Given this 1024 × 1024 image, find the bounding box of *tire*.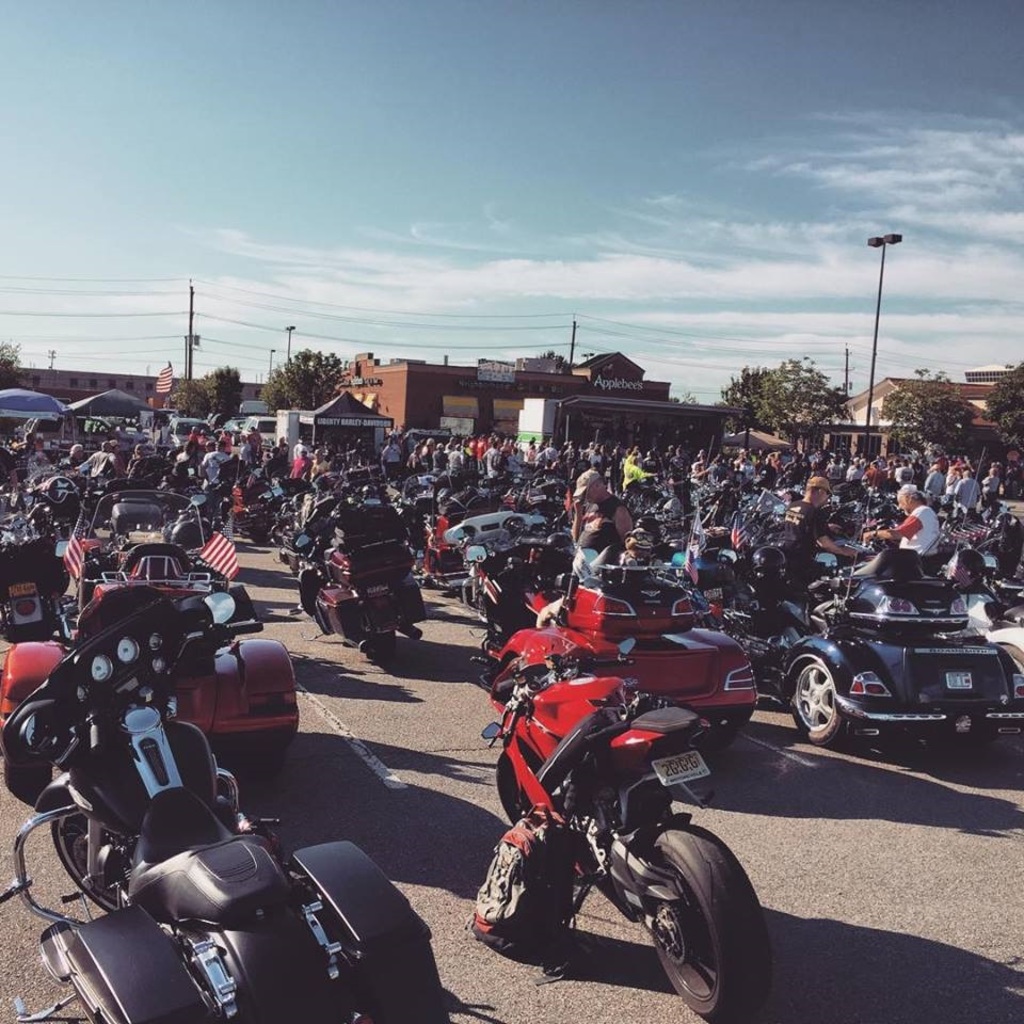
x1=497 y1=752 x2=591 y2=883.
